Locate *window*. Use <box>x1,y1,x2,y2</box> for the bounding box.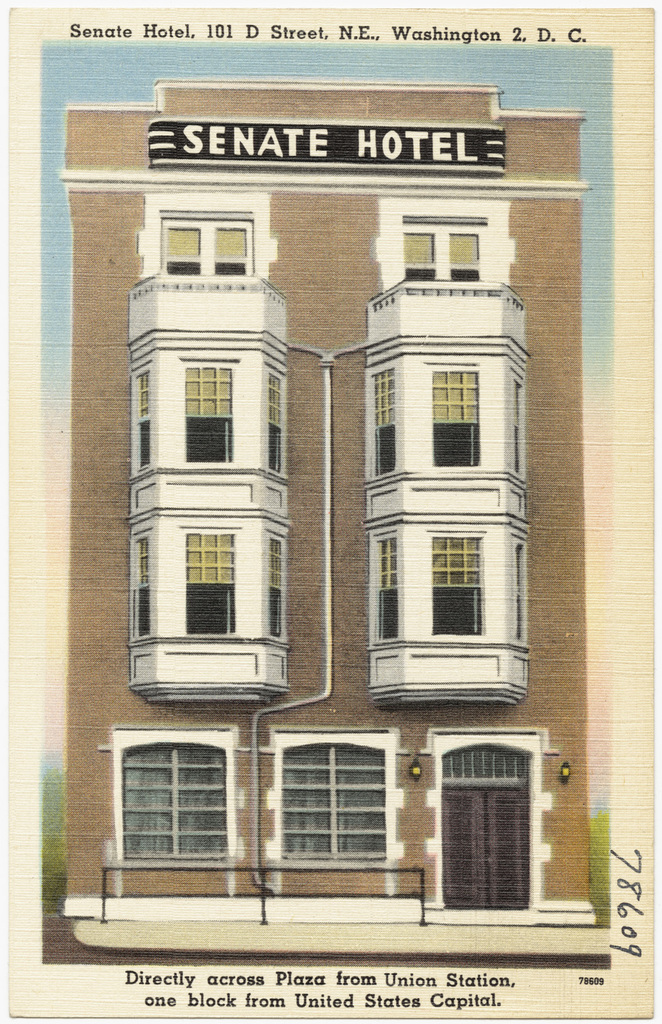
<box>432,533,486,635</box>.
